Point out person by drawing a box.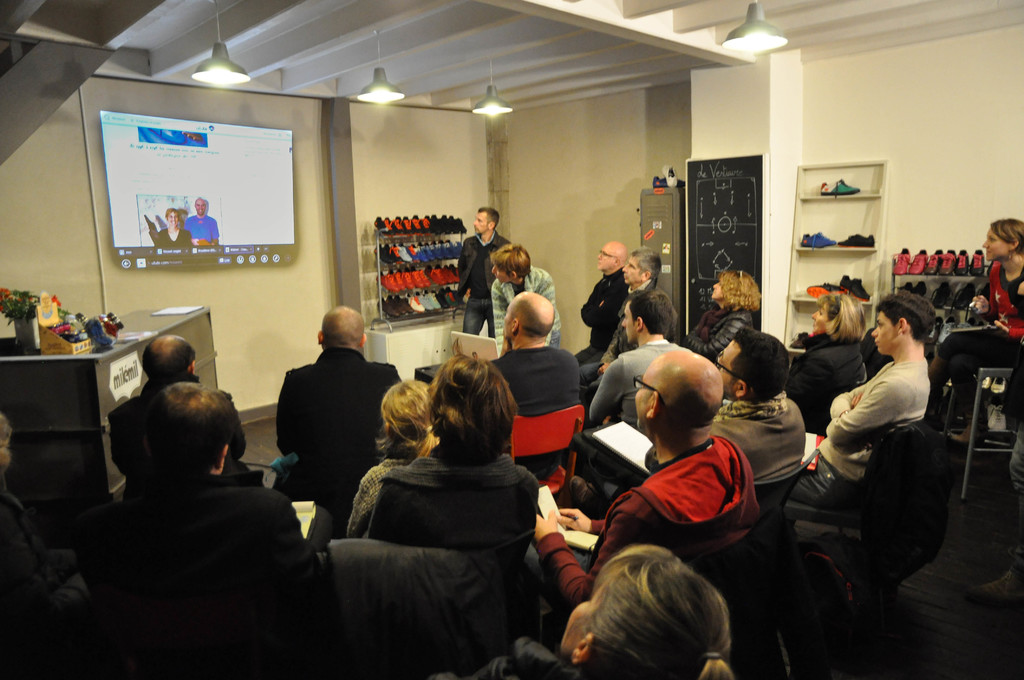
bbox=(439, 545, 734, 679).
